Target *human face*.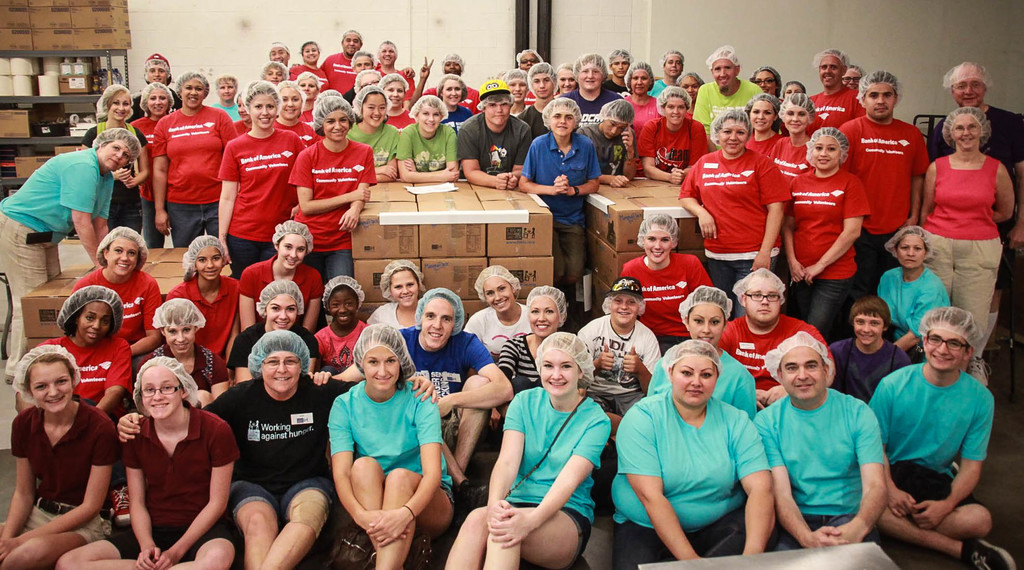
Target region: (155,324,193,352).
